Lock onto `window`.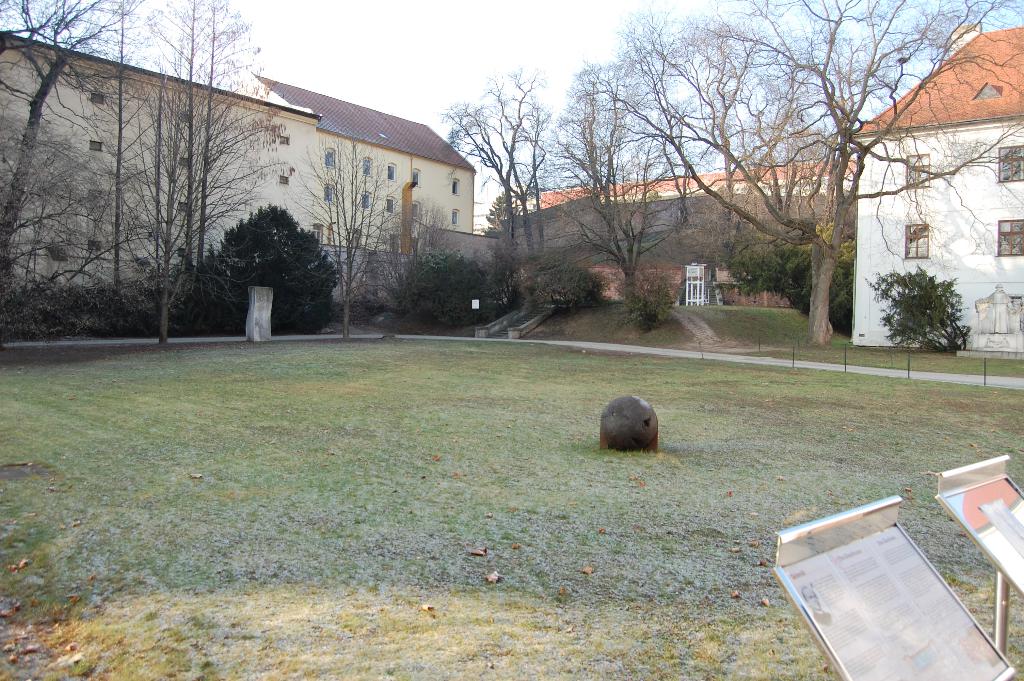
Locked: left=322, top=182, right=335, bottom=206.
